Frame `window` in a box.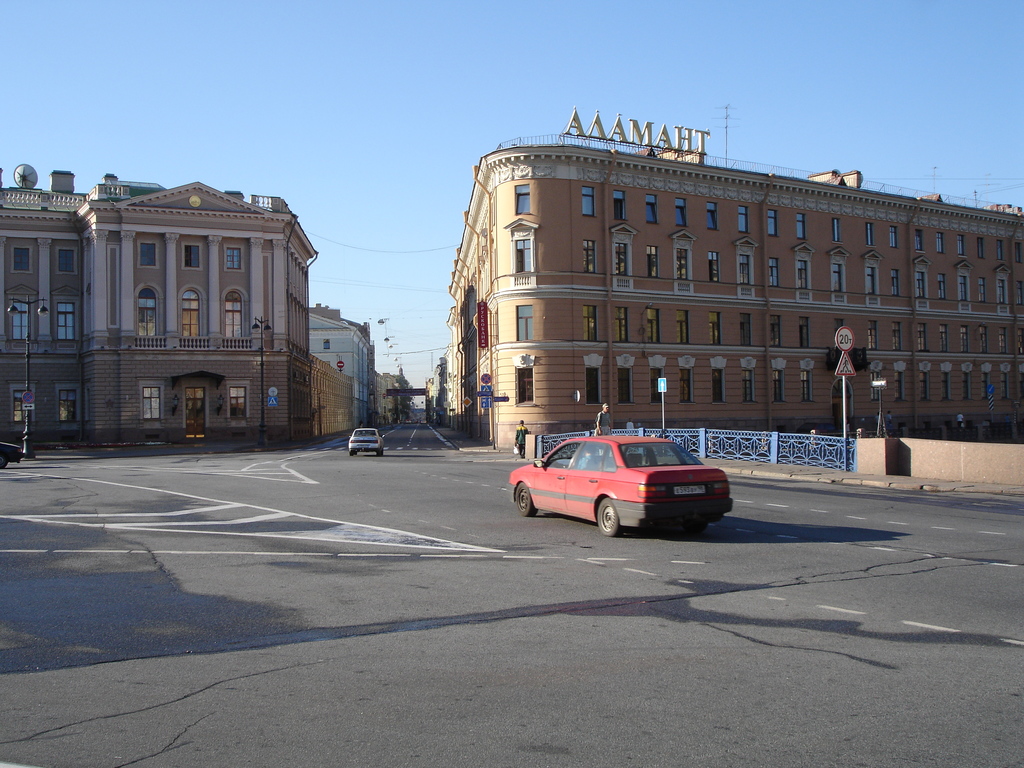
(959, 325, 968, 352).
